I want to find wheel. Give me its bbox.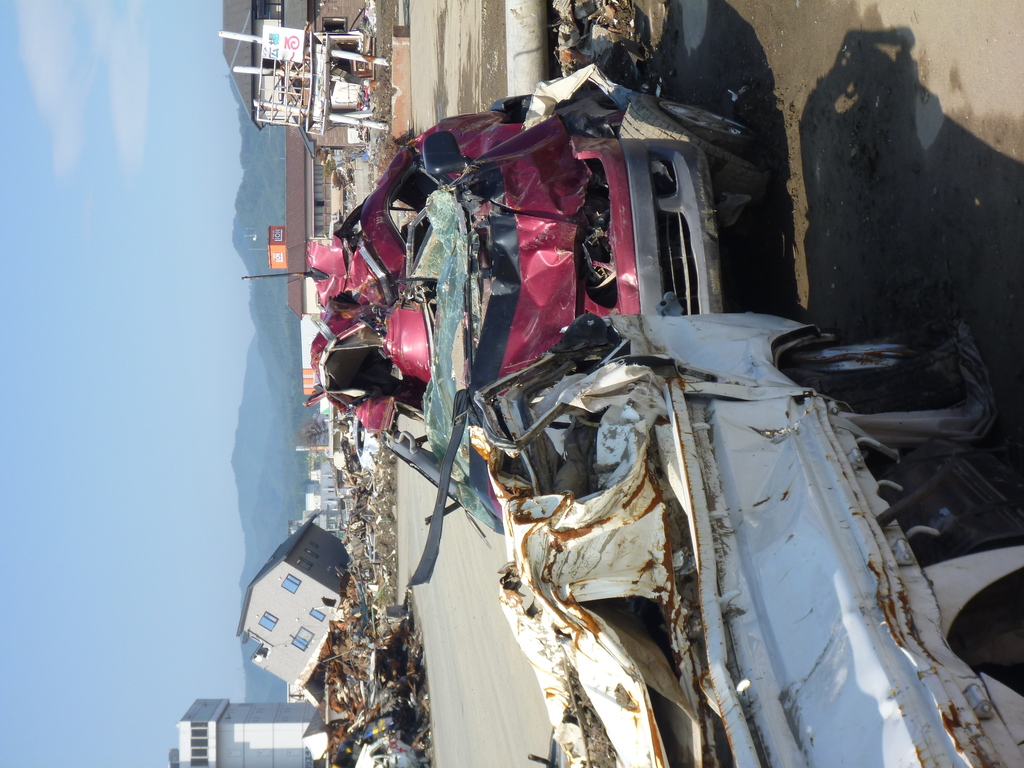
{"left": 775, "top": 333, "right": 961, "bottom": 412}.
